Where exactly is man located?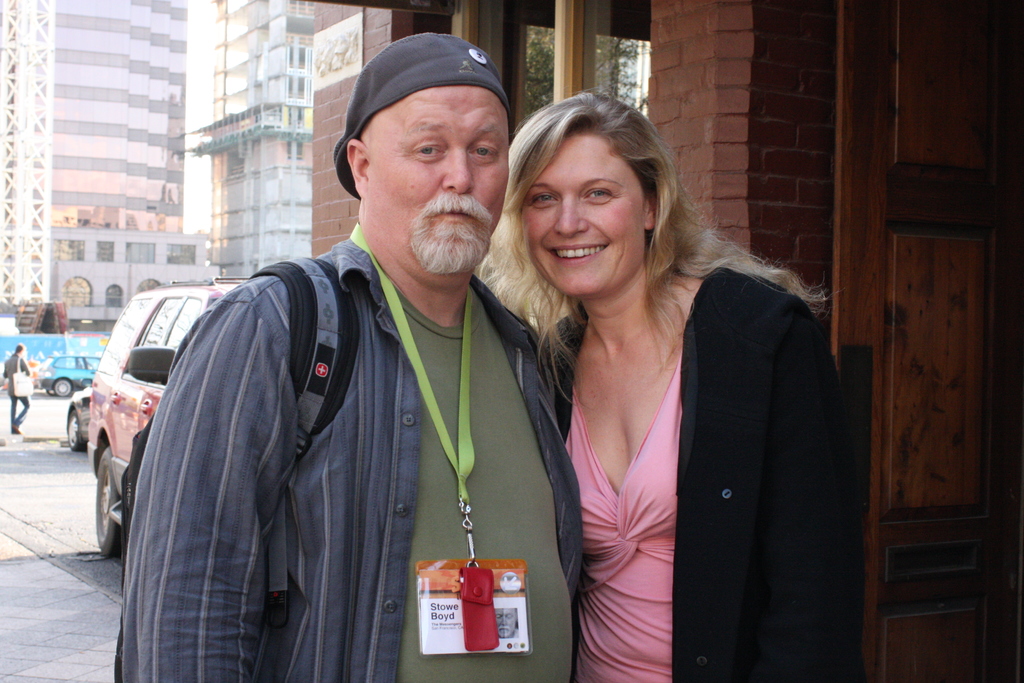
Its bounding box is [left=100, top=59, right=560, bottom=682].
